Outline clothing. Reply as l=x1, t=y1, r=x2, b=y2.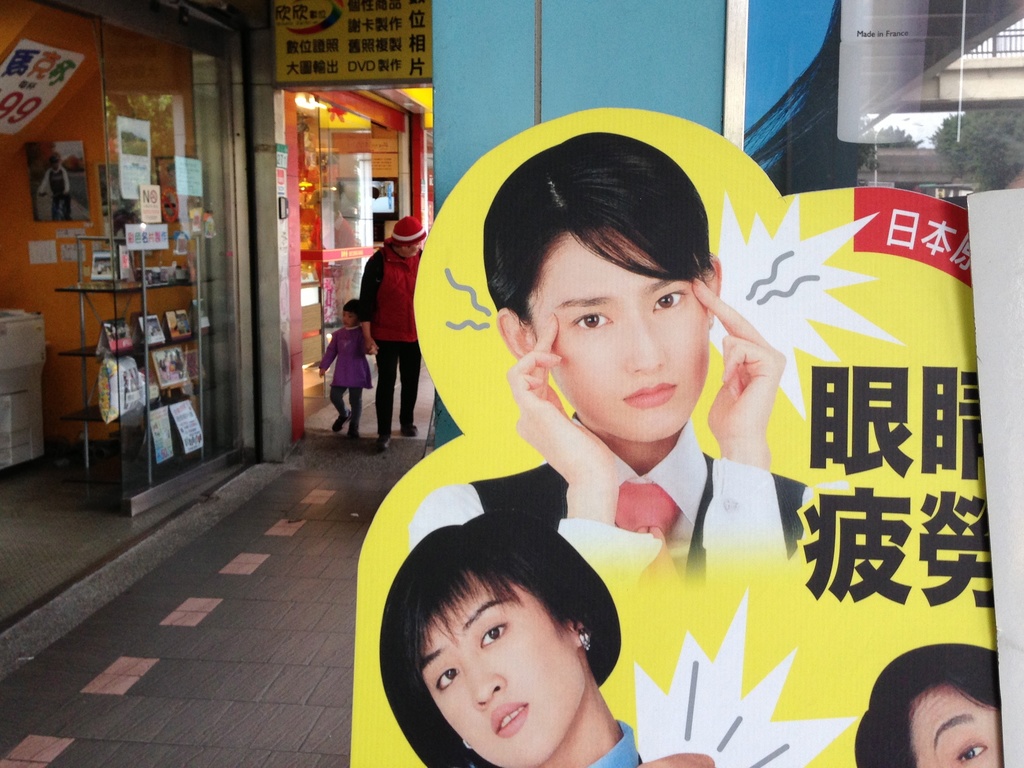
l=579, t=721, r=639, b=767.
